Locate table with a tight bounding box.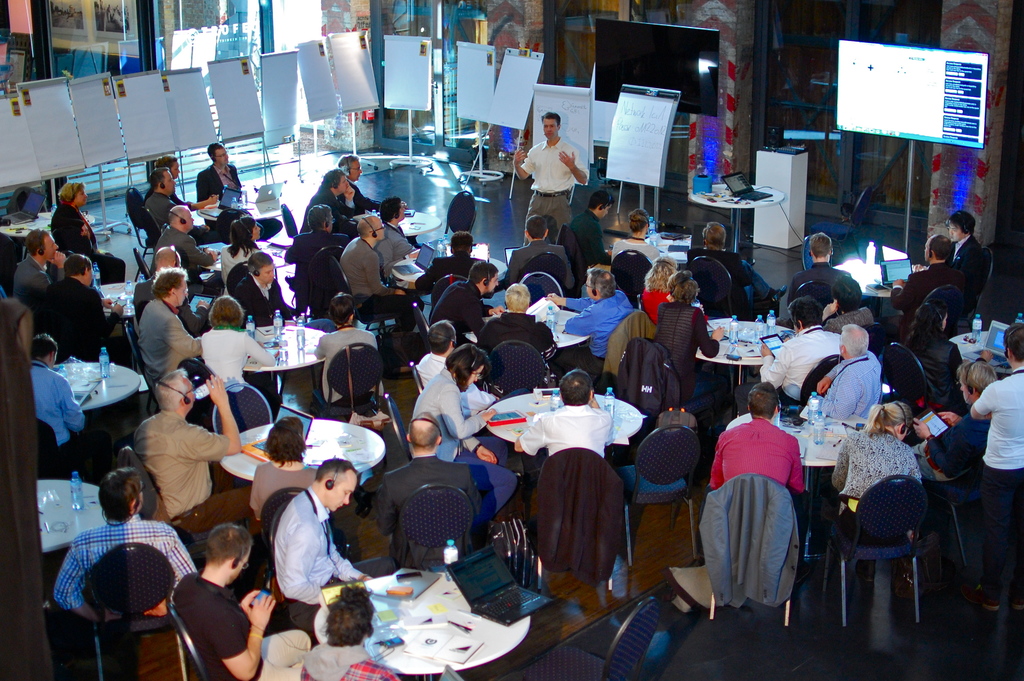
l=216, t=419, r=387, b=474.
